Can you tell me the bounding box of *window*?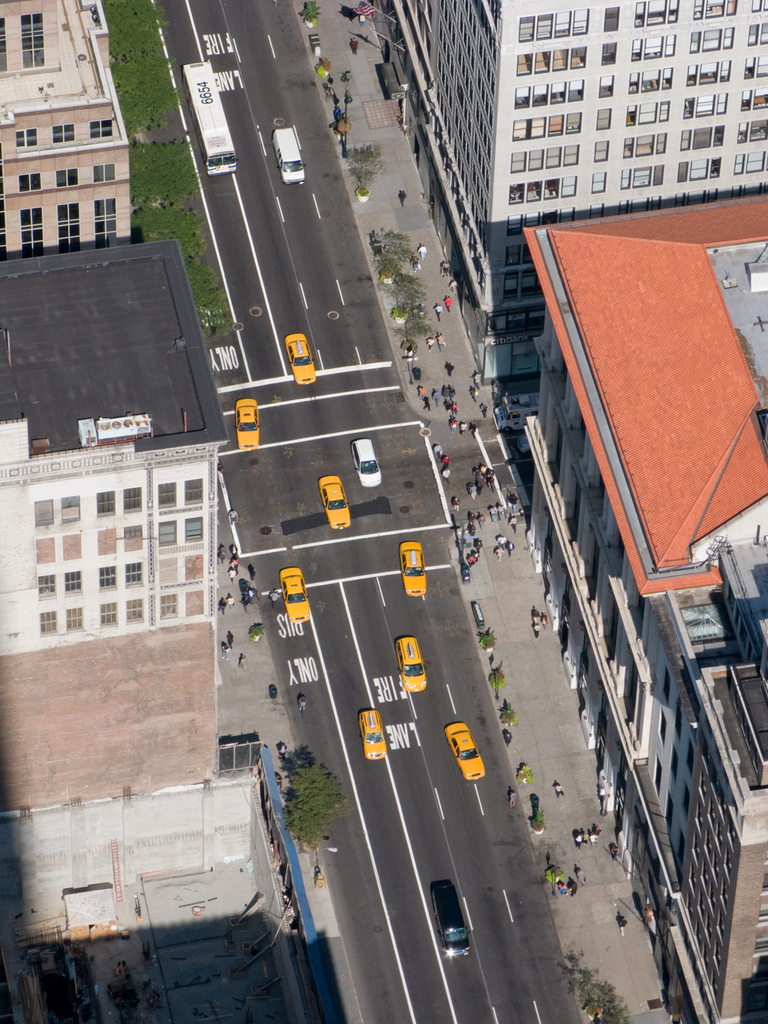
x1=25 y1=230 x2=44 y2=249.
